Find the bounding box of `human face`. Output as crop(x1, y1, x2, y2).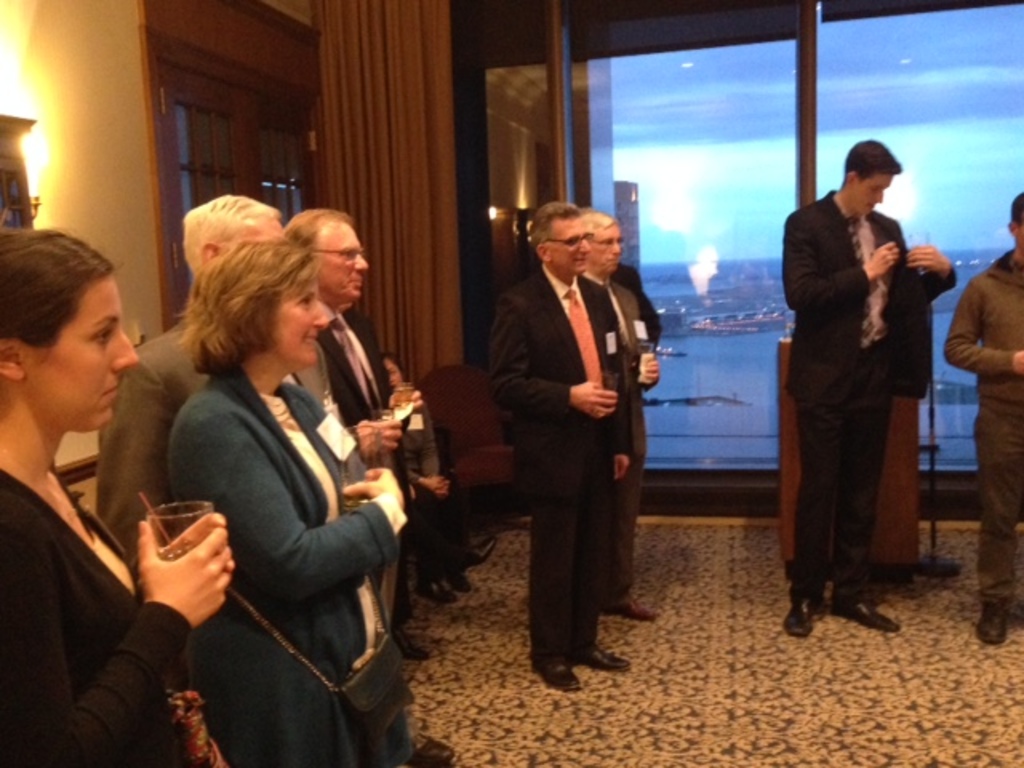
crop(317, 222, 368, 306).
